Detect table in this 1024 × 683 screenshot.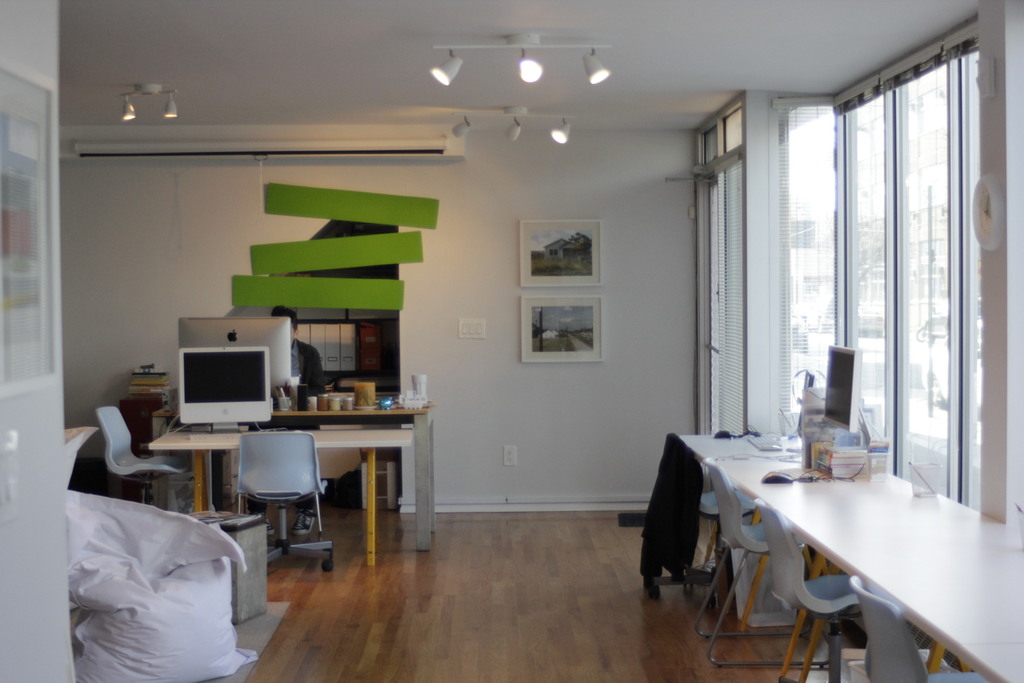
Detection: region(281, 403, 436, 549).
